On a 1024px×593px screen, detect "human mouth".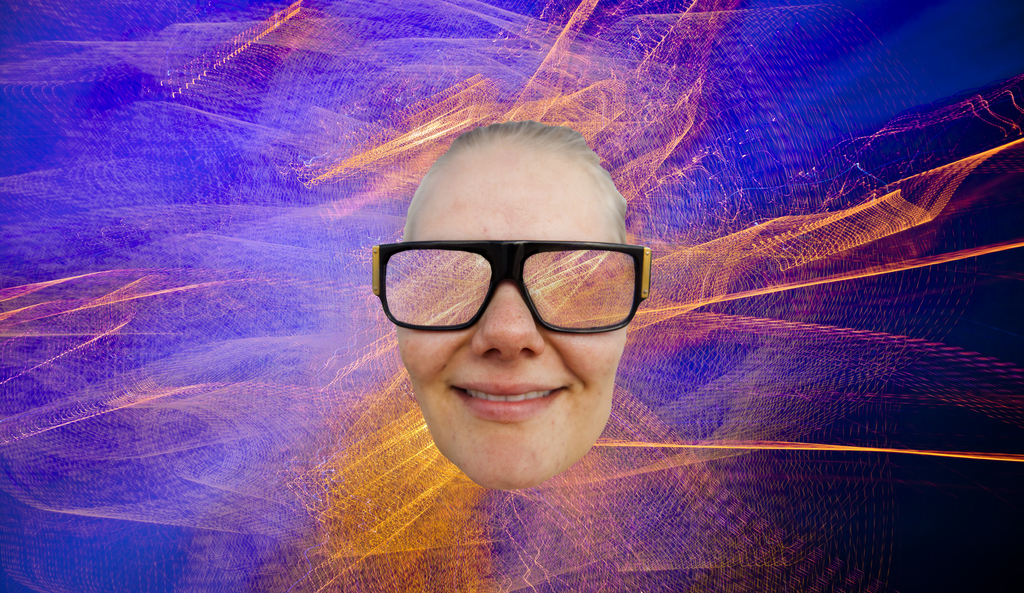
bbox=[442, 369, 574, 430].
